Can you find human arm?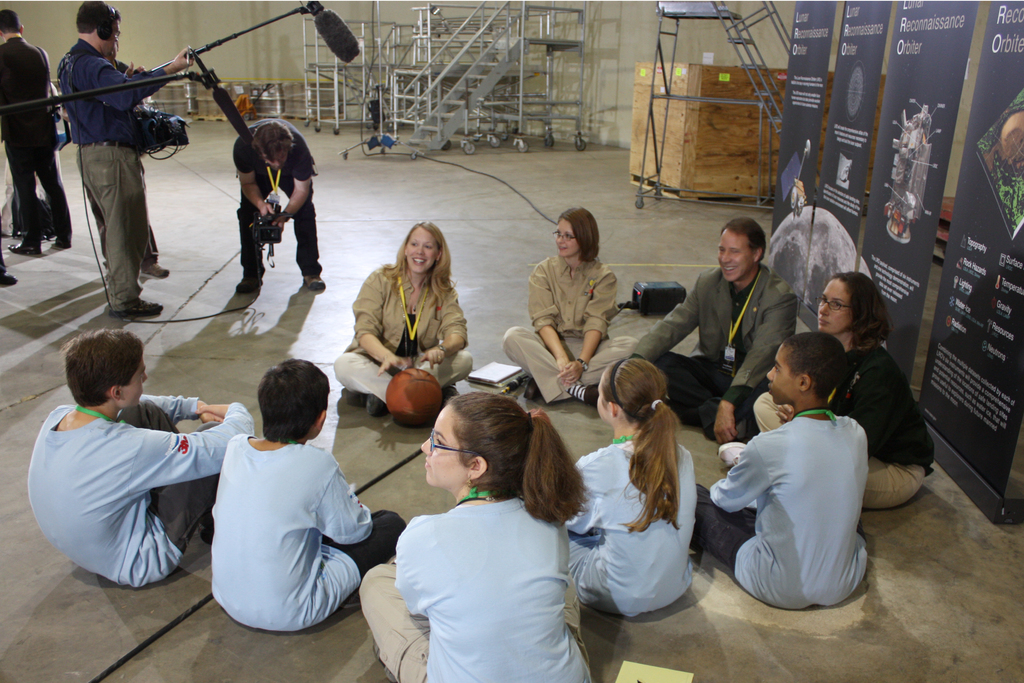
Yes, bounding box: bbox=[266, 144, 318, 225].
